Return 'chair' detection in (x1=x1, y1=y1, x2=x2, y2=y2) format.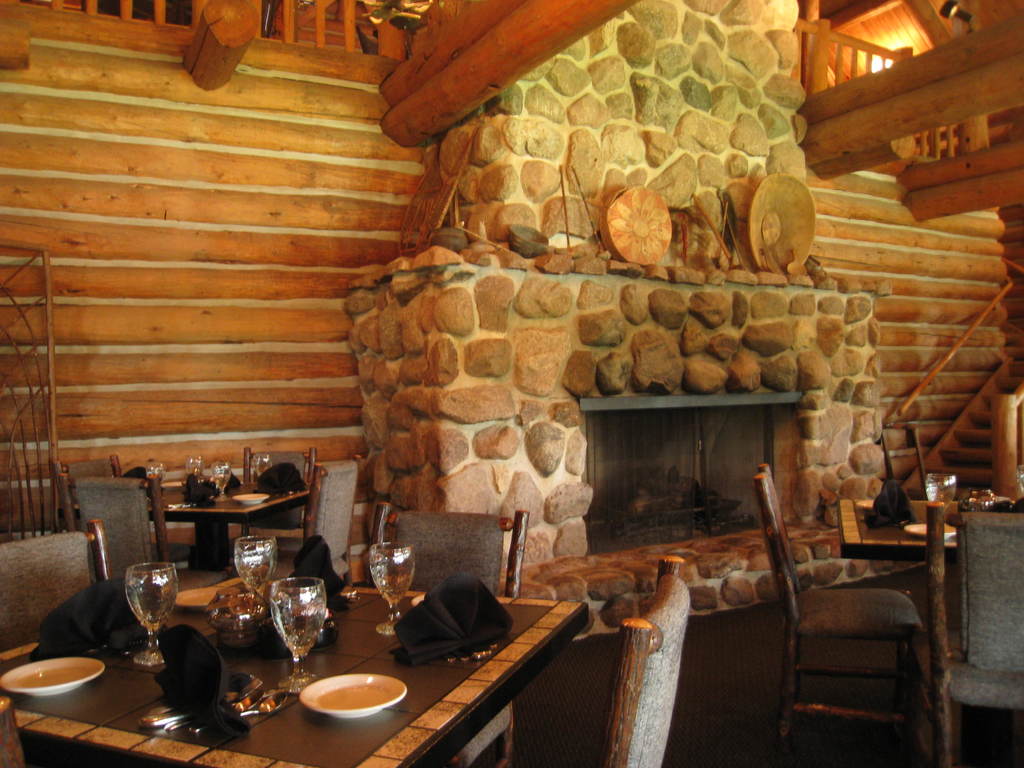
(x1=368, y1=498, x2=532, y2=767).
